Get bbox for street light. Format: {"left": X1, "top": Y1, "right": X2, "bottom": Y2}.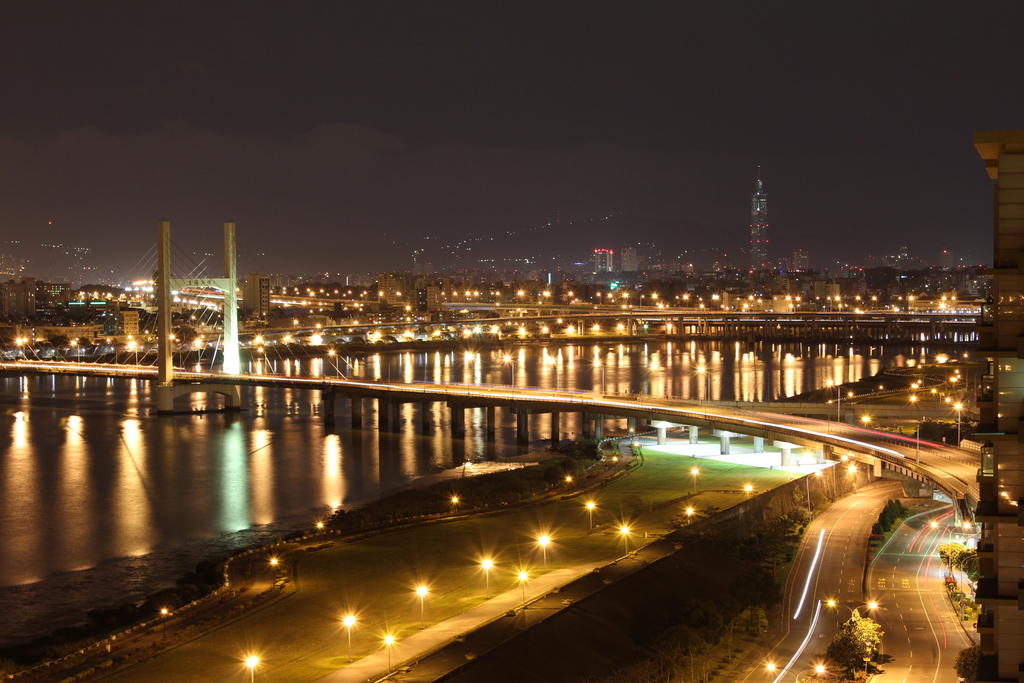
{"left": 685, "top": 464, "right": 701, "bottom": 491}.
